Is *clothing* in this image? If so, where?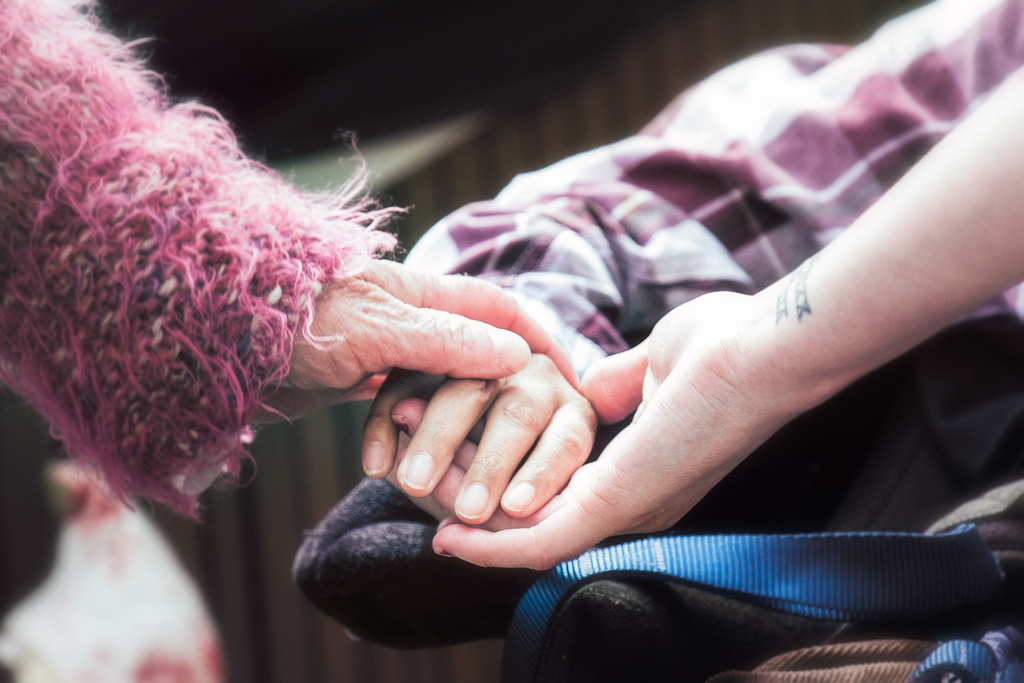
Yes, at left=0, top=0, right=393, bottom=520.
